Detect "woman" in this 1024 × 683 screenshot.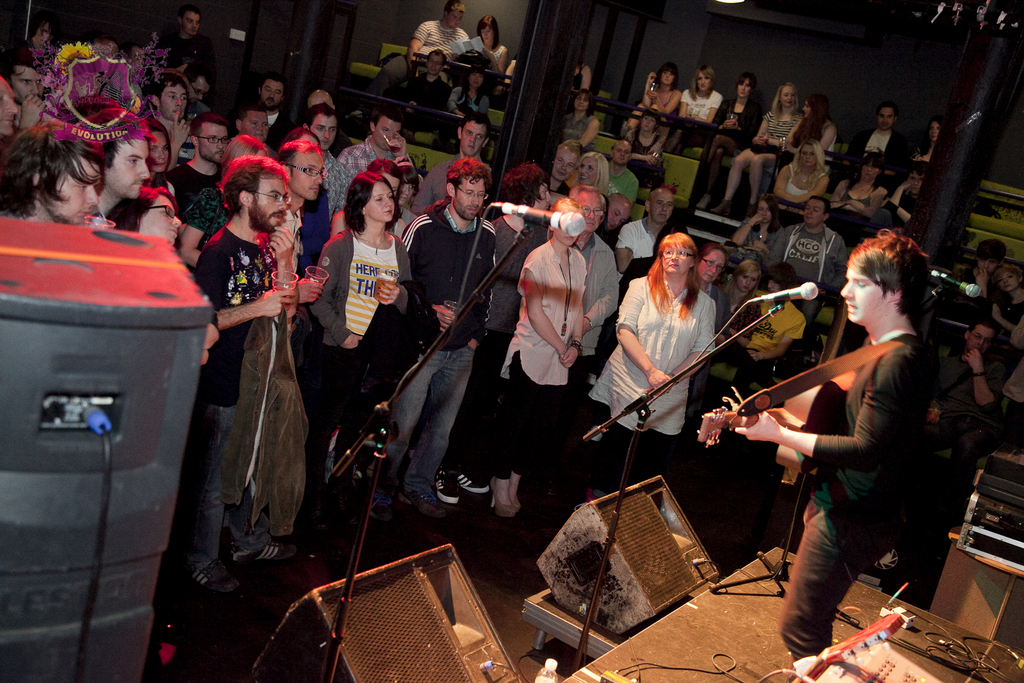
Detection: 559, 92, 597, 153.
